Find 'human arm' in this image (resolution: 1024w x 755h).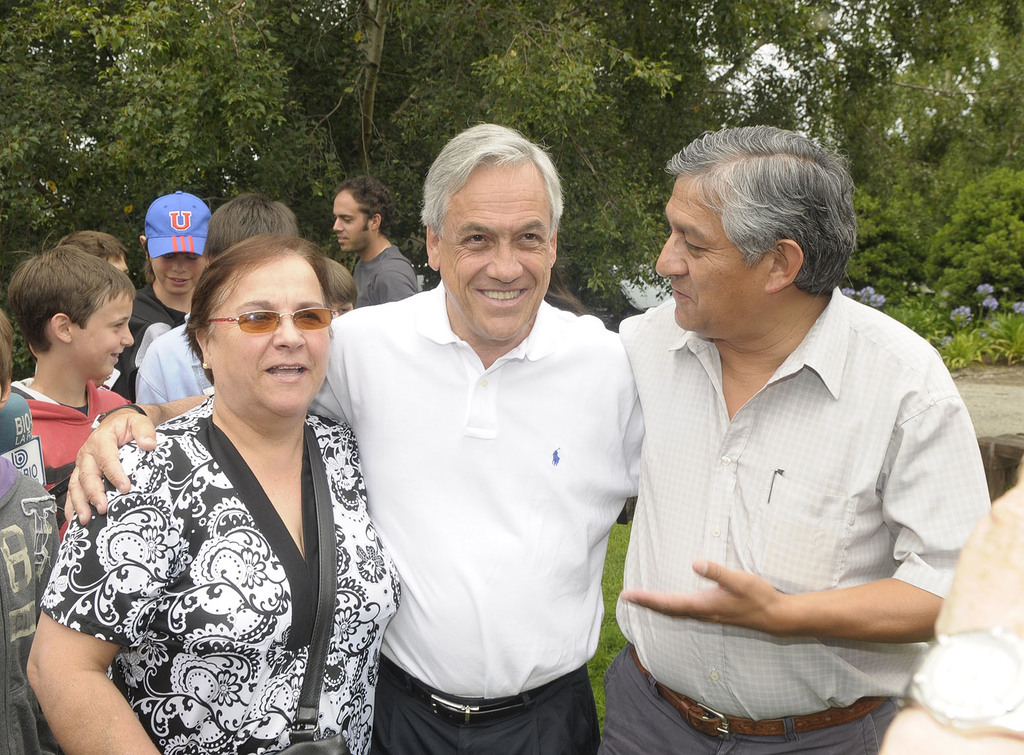
left=54, top=312, right=365, bottom=533.
